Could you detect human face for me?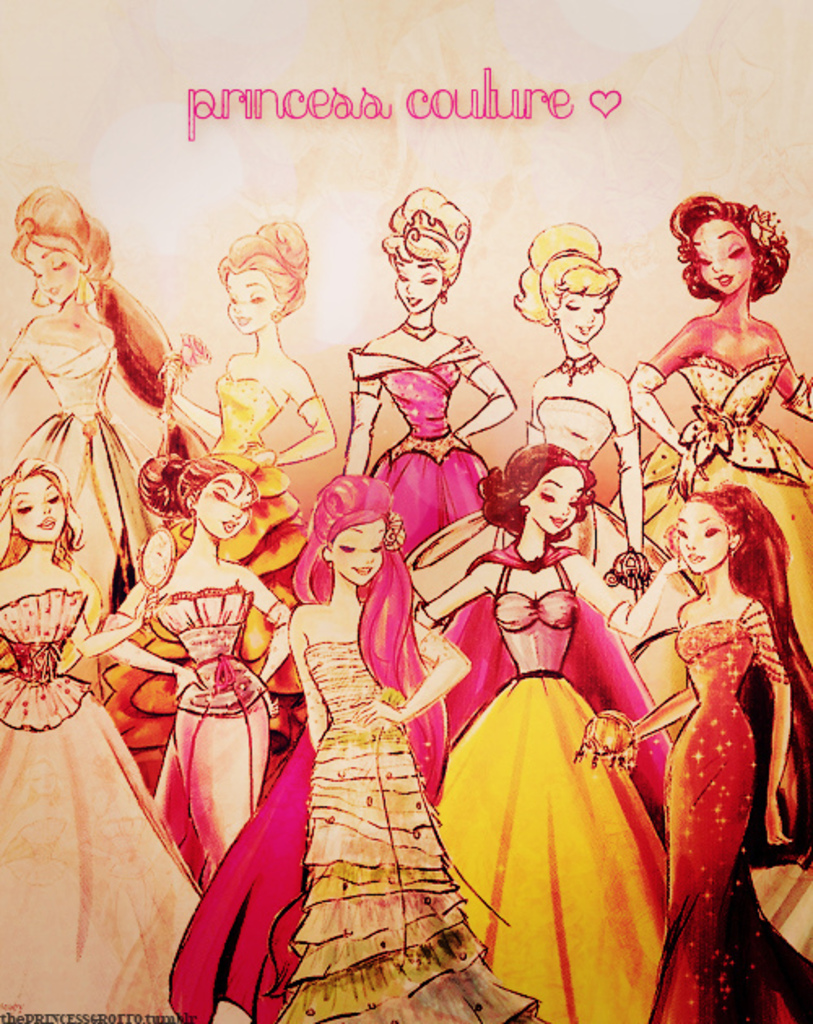
Detection result: {"x1": 525, "y1": 466, "x2": 585, "y2": 532}.
